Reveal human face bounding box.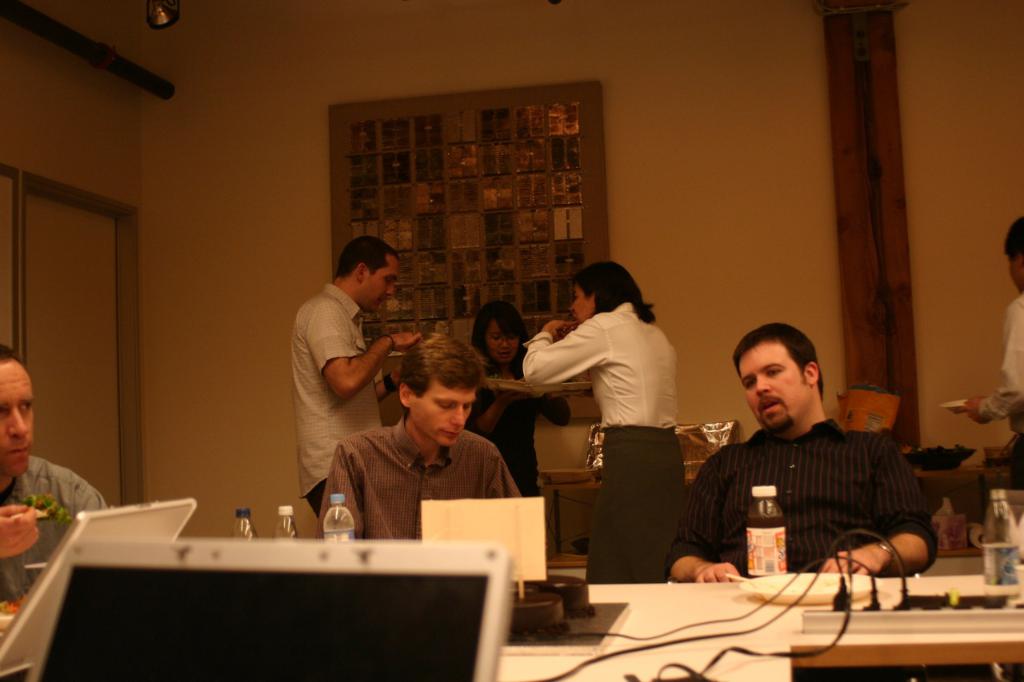
Revealed: l=0, t=367, r=34, b=473.
